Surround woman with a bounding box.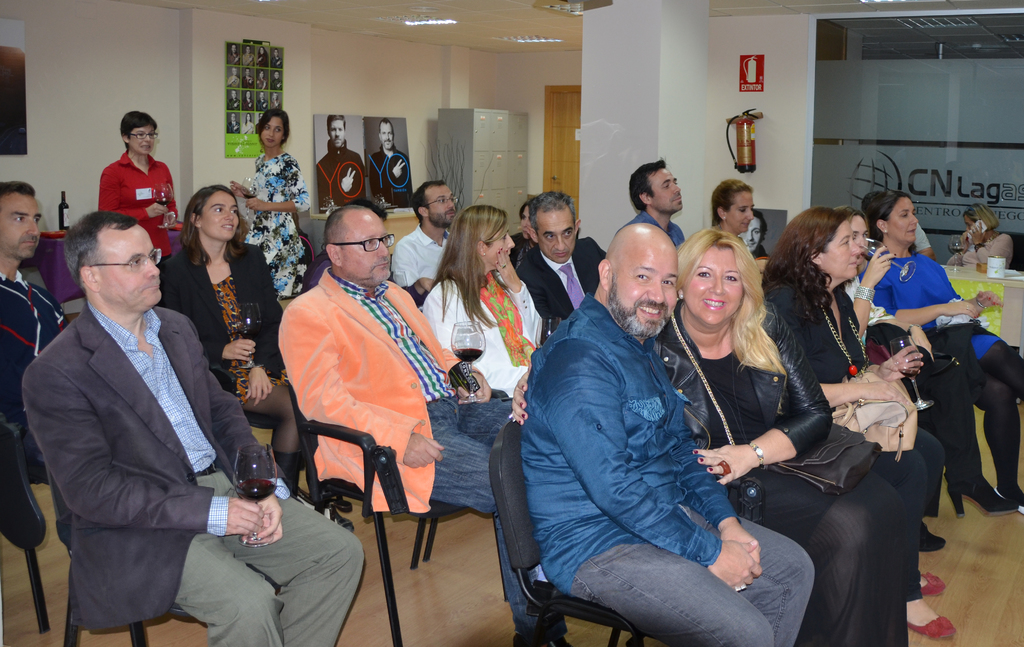
Rect(758, 203, 959, 637).
